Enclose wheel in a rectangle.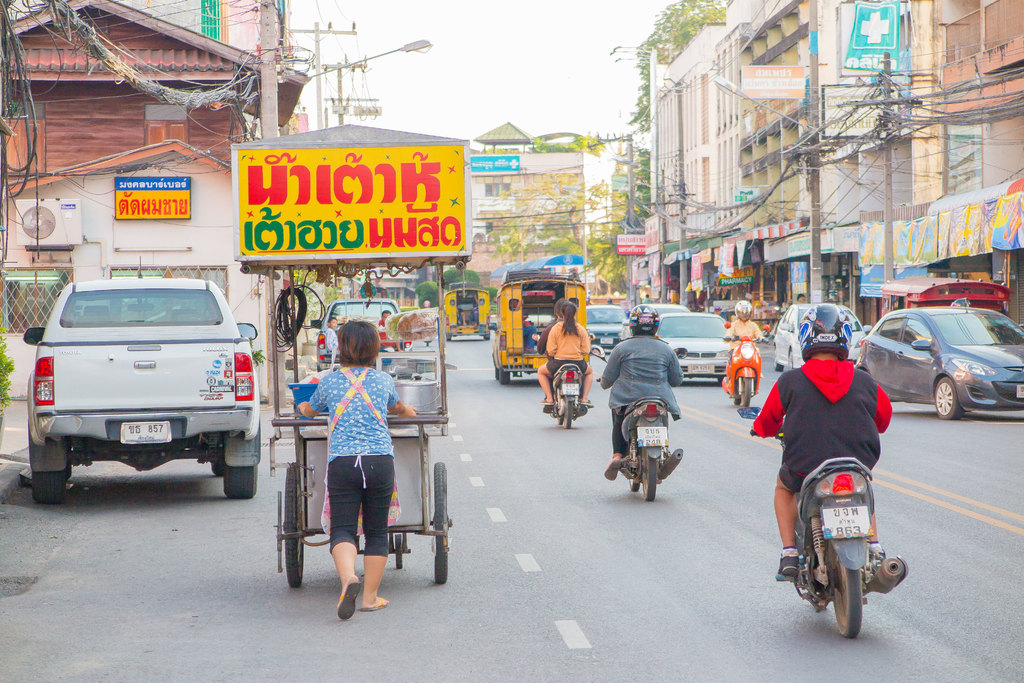
<region>930, 371, 968, 424</region>.
